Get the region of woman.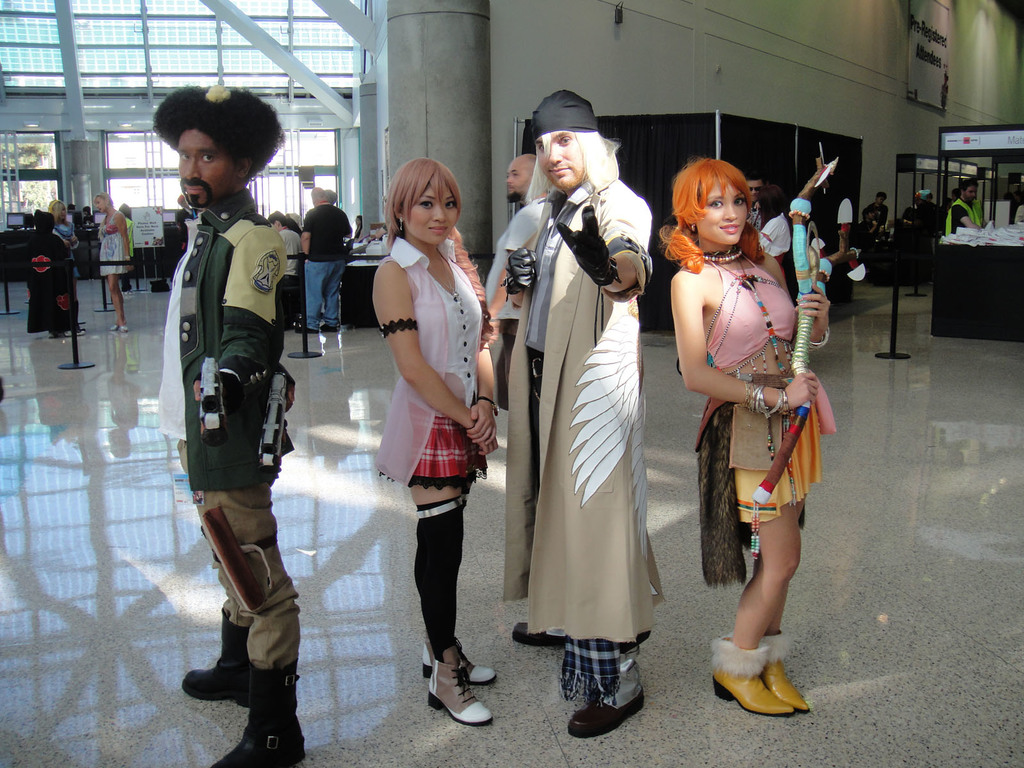
left=49, top=202, right=87, bottom=323.
